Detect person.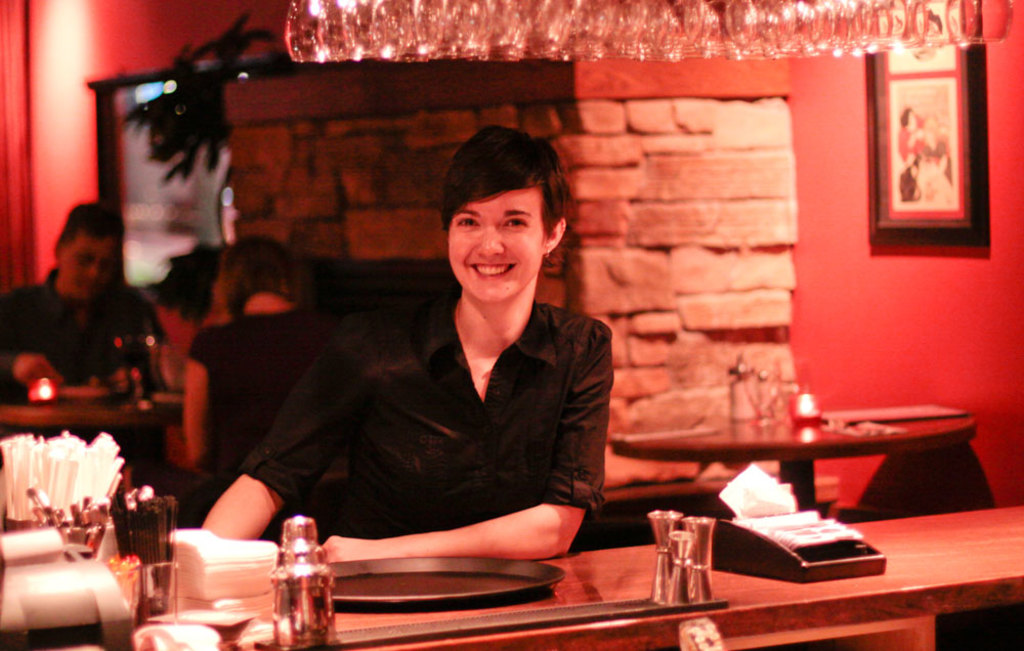
Detected at {"x1": 163, "y1": 234, "x2": 336, "y2": 475}.
